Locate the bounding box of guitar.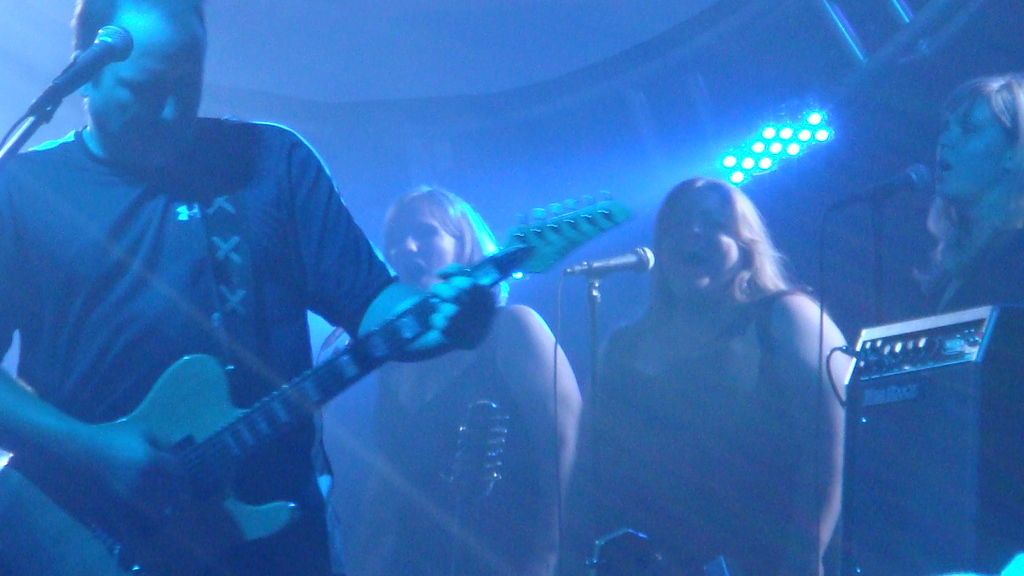
Bounding box: bbox=(442, 381, 514, 575).
